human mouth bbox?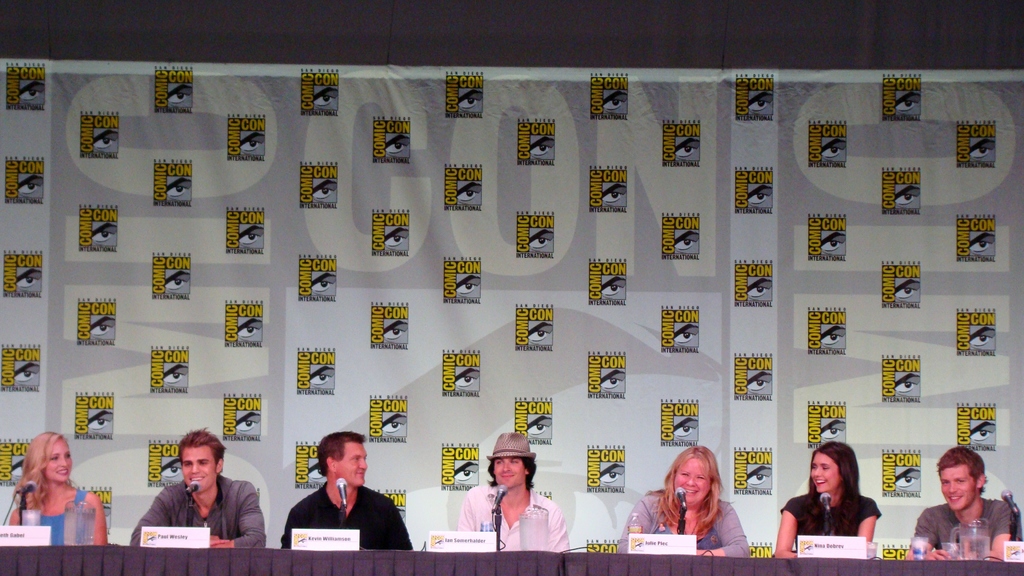
(x1=682, y1=488, x2=697, y2=498)
